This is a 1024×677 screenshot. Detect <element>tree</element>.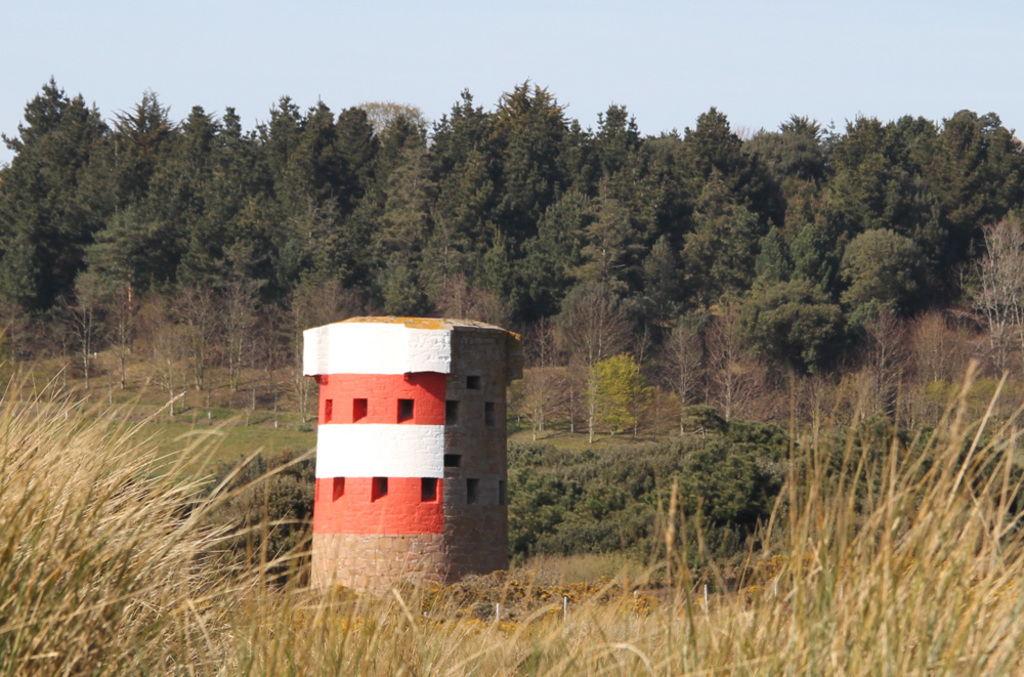
686:102:741:181.
